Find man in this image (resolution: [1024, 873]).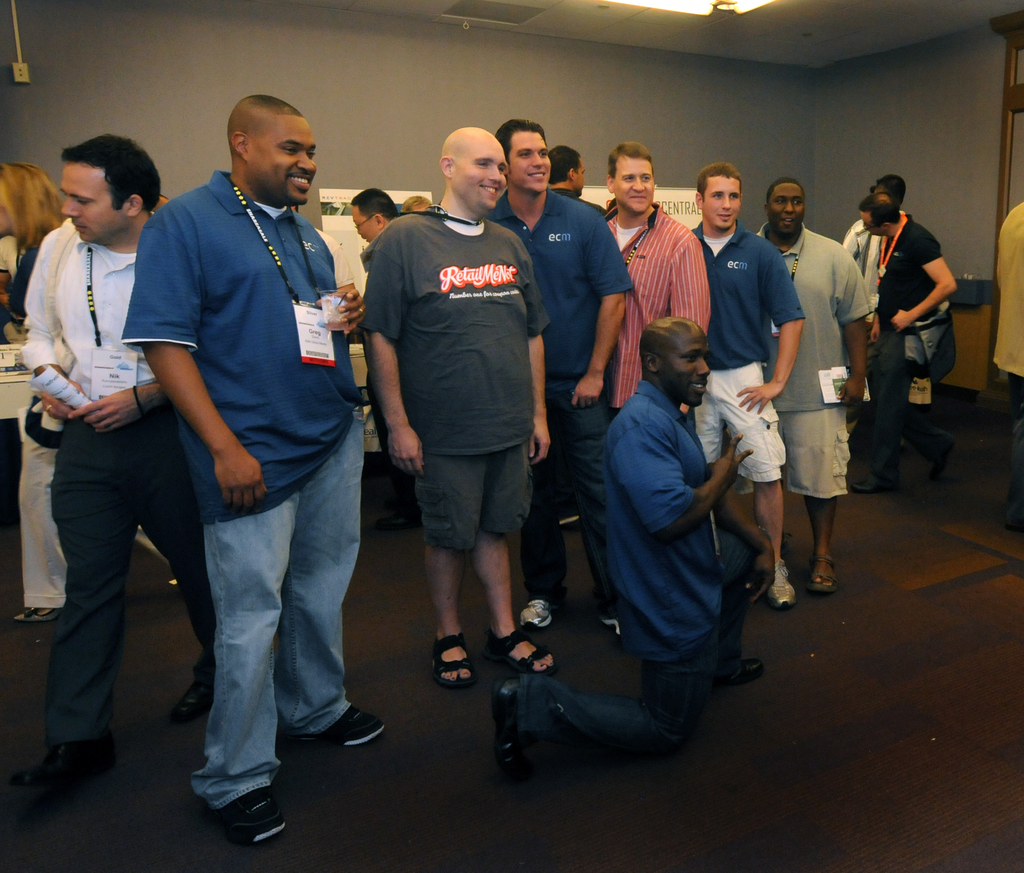
591 142 712 406.
